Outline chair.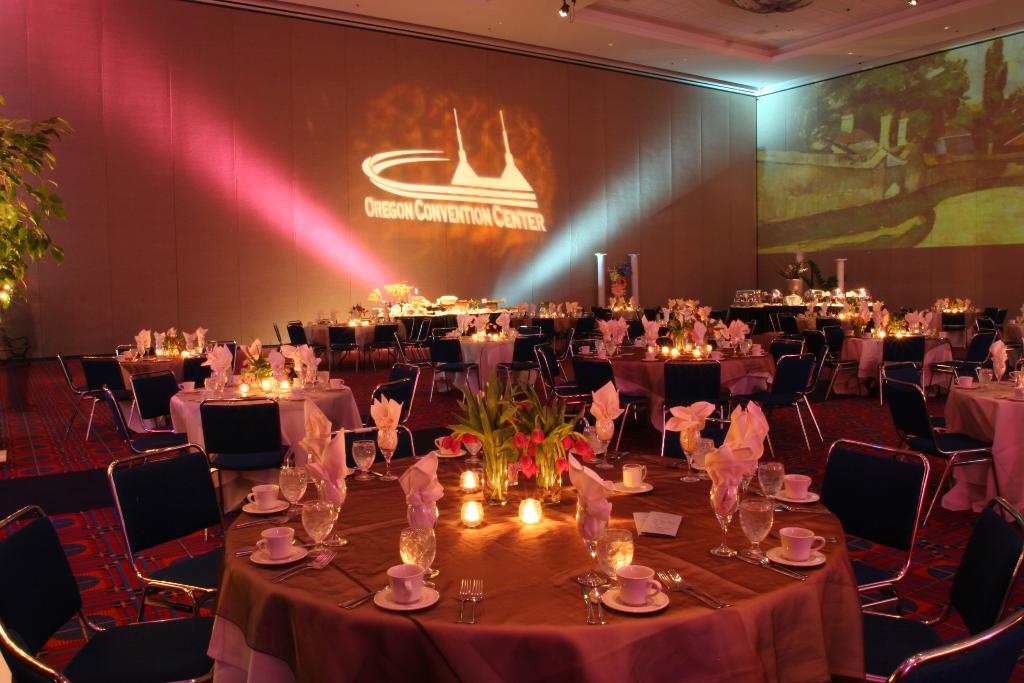
Outline: <region>323, 327, 368, 369</region>.
